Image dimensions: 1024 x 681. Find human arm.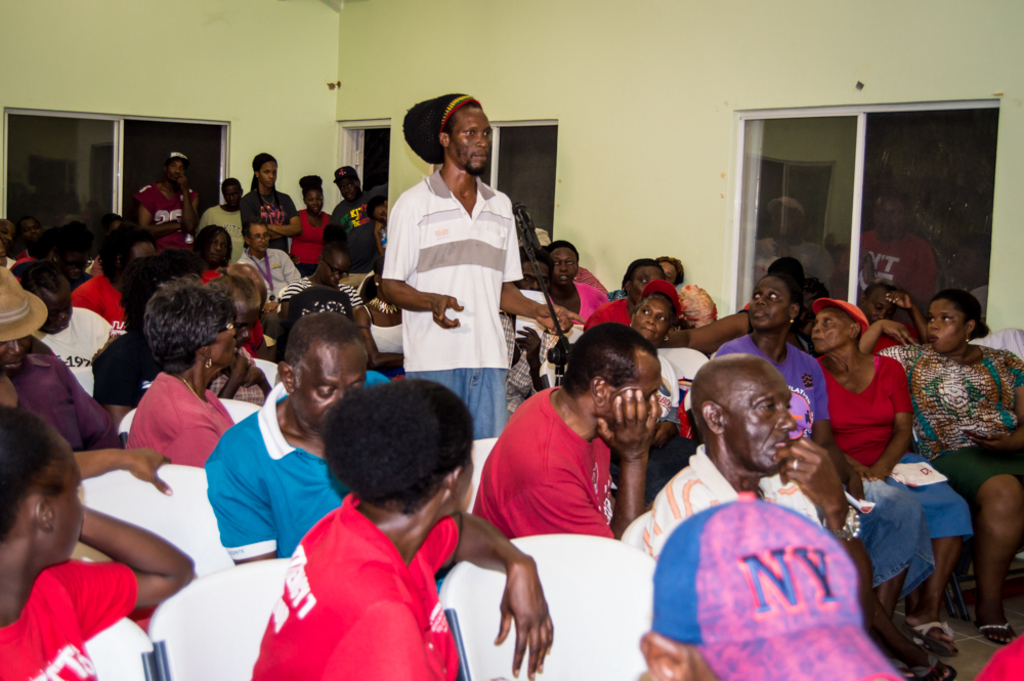
left=211, top=459, right=271, bottom=560.
